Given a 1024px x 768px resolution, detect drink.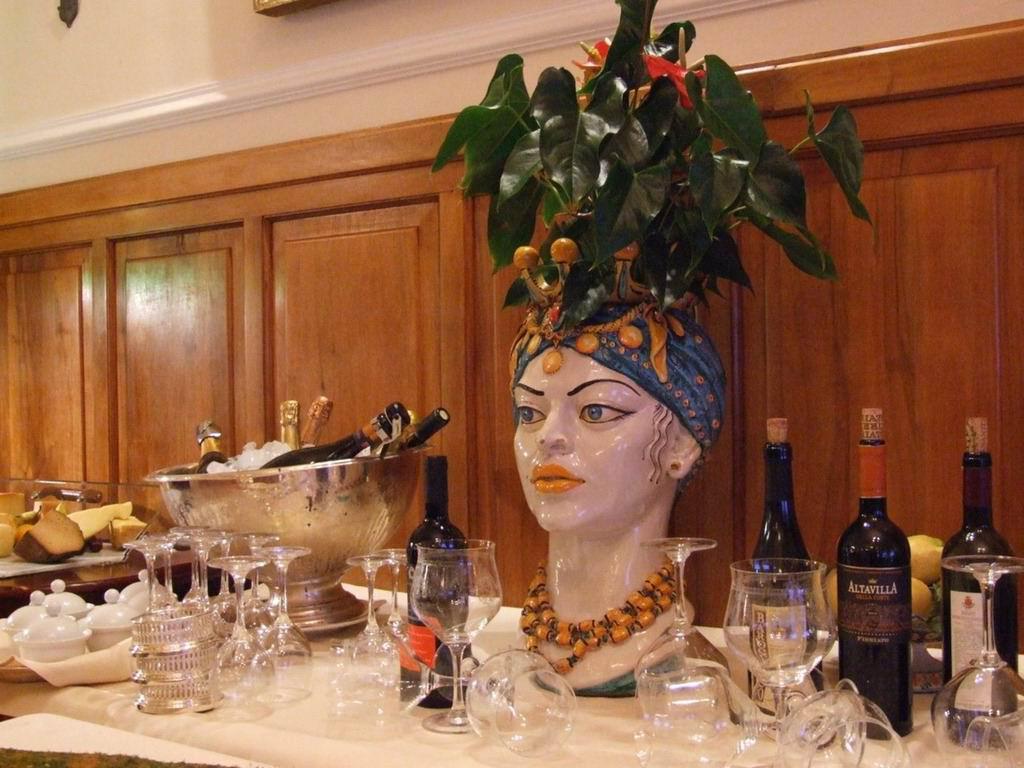
<bbox>363, 403, 453, 465</bbox>.
